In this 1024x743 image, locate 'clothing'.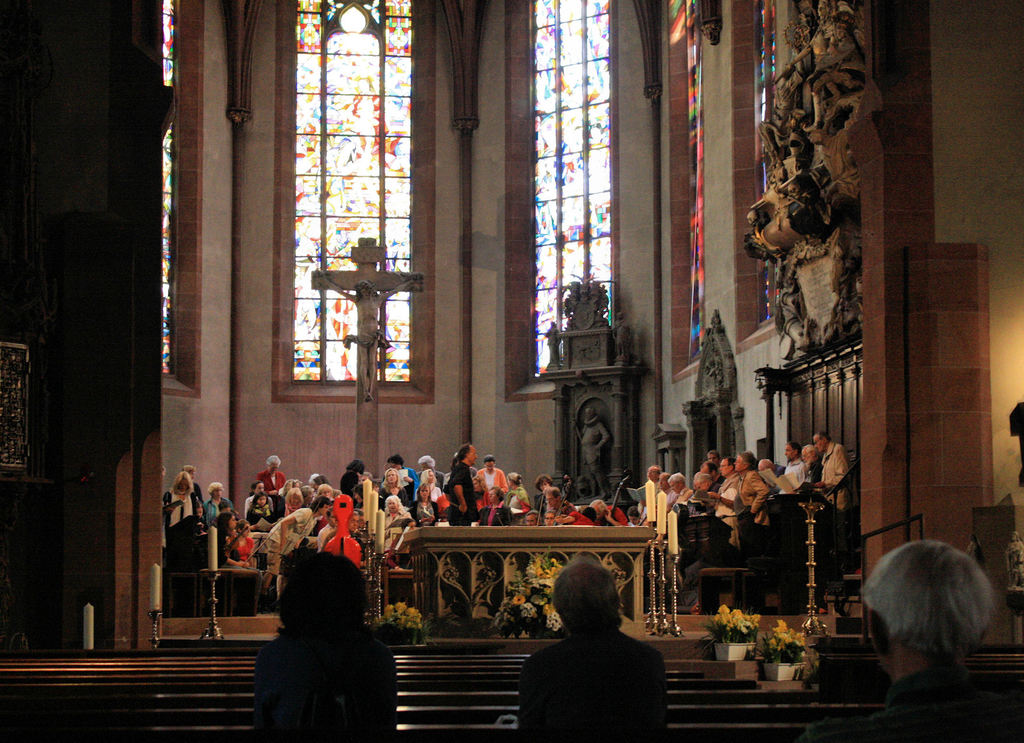
Bounding box: bbox(804, 669, 1023, 742).
